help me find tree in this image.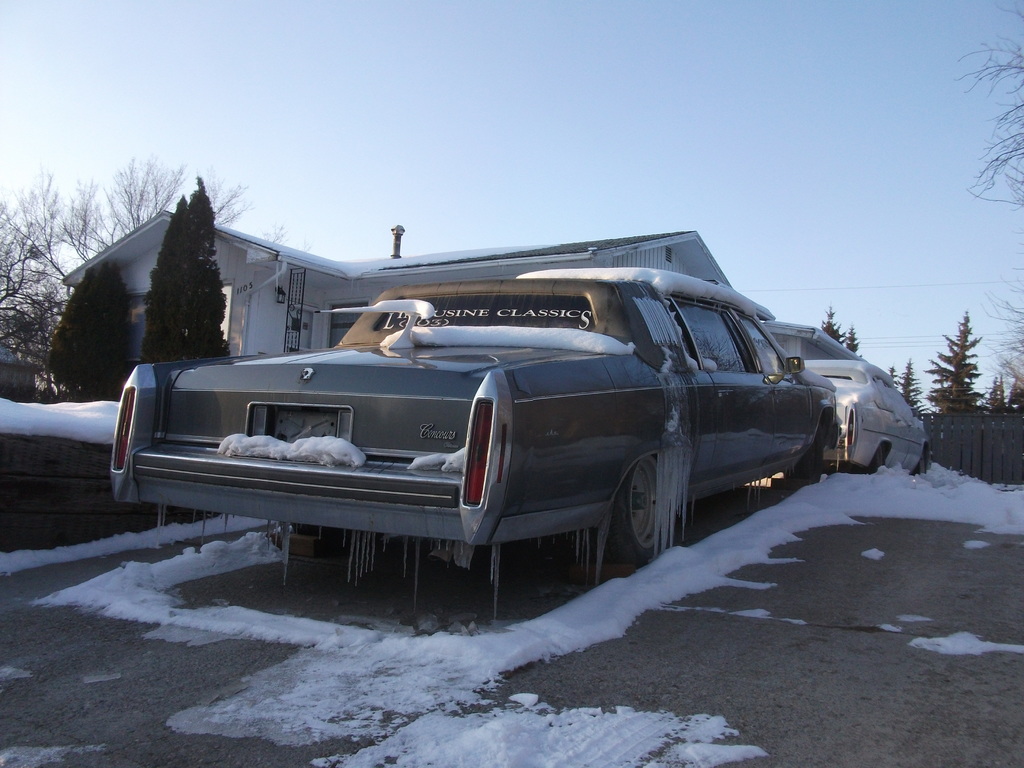
Found it: 820,298,838,347.
